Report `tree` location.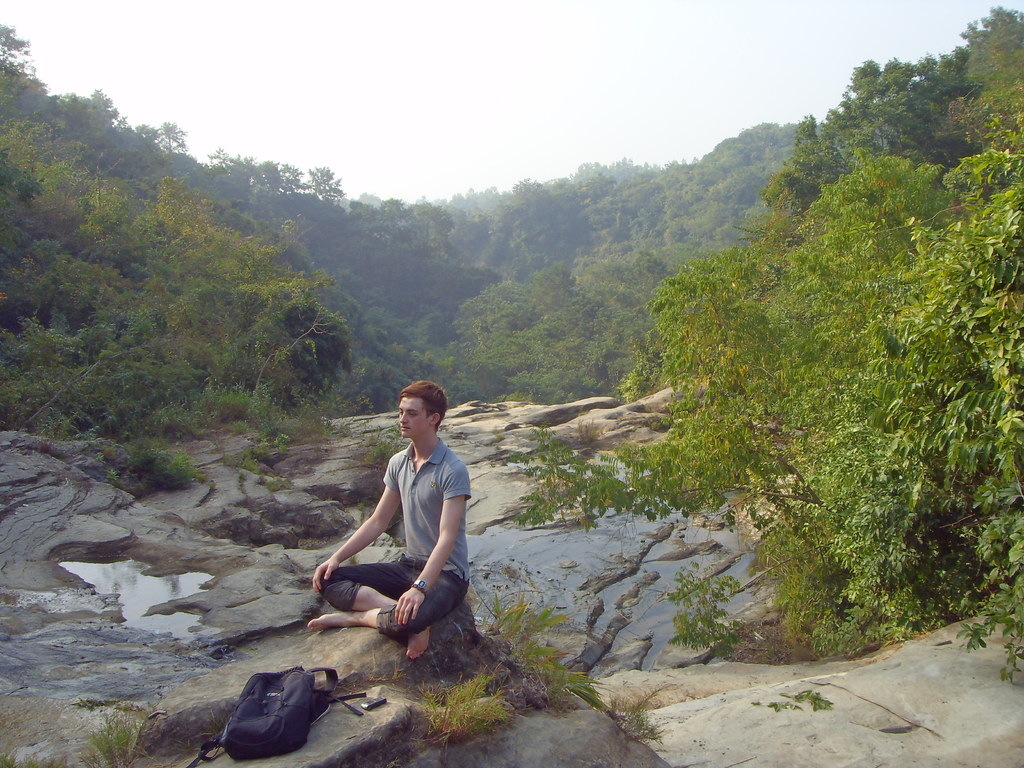
Report: 820, 0, 1023, 164.
